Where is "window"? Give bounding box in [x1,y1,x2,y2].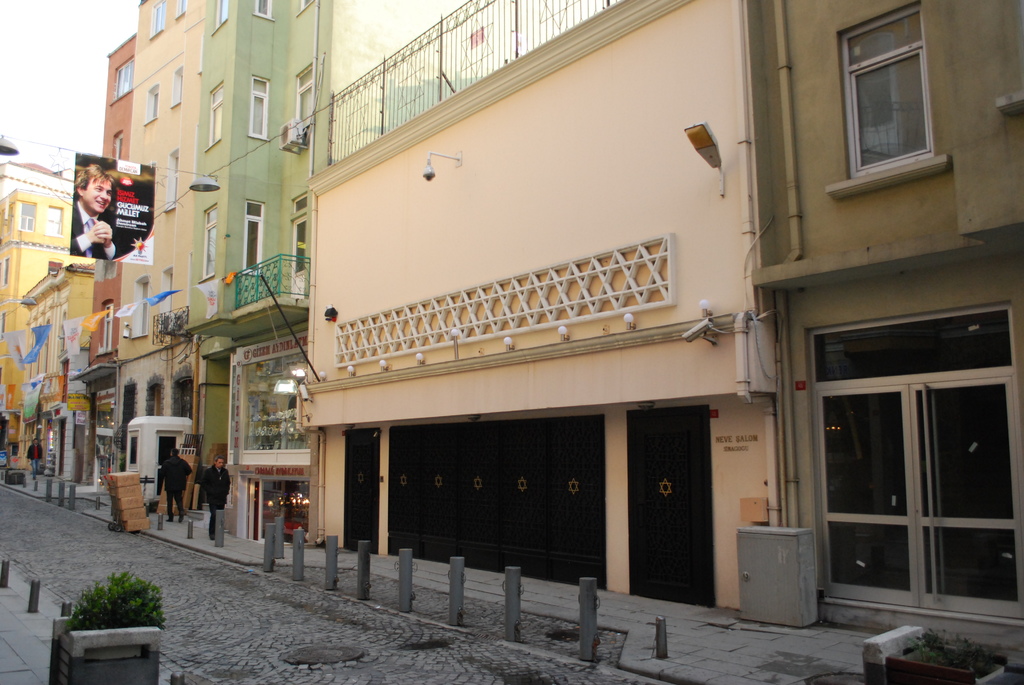
[14,202,36,232].
